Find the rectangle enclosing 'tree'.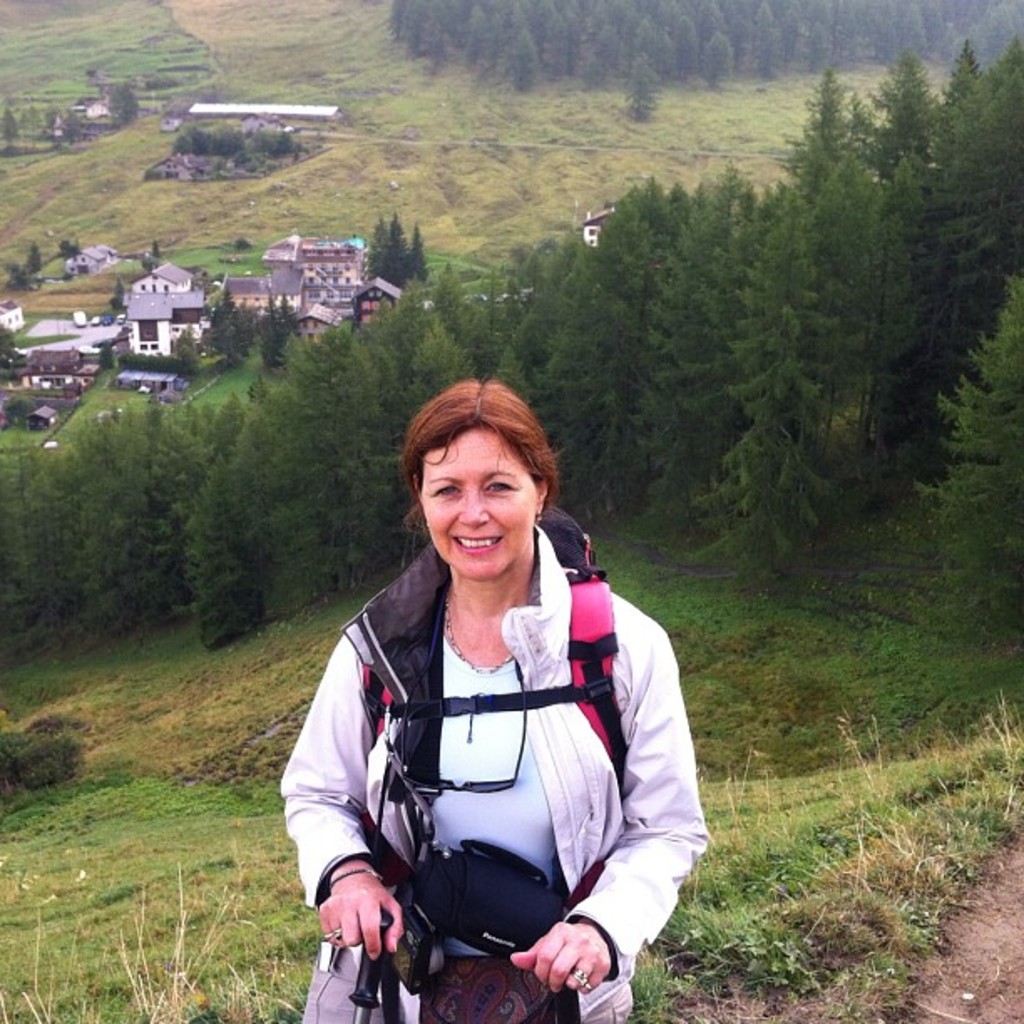
510, 229, 596, 350.
